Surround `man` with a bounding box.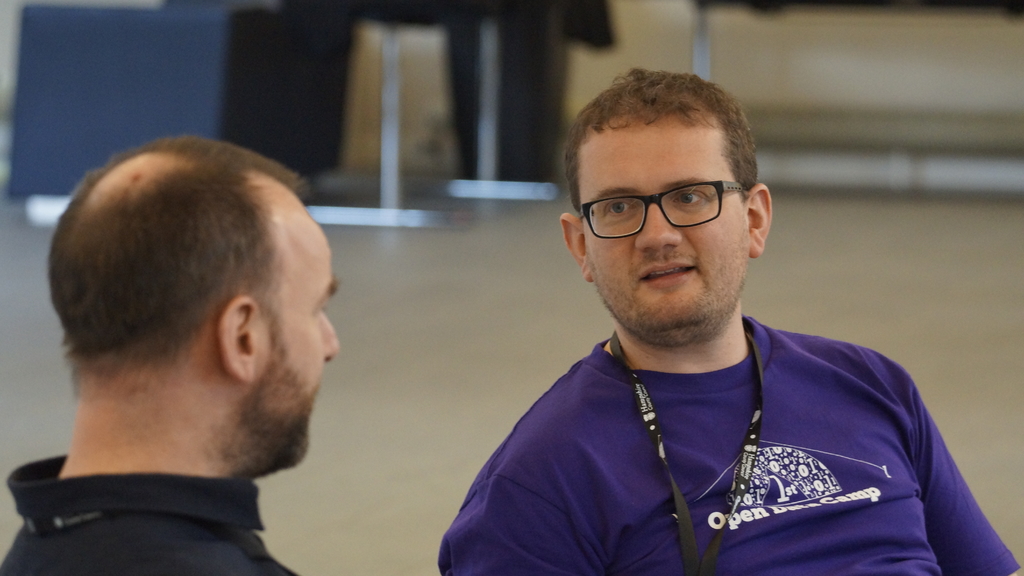
bbox(0, 130, 340, 575).
